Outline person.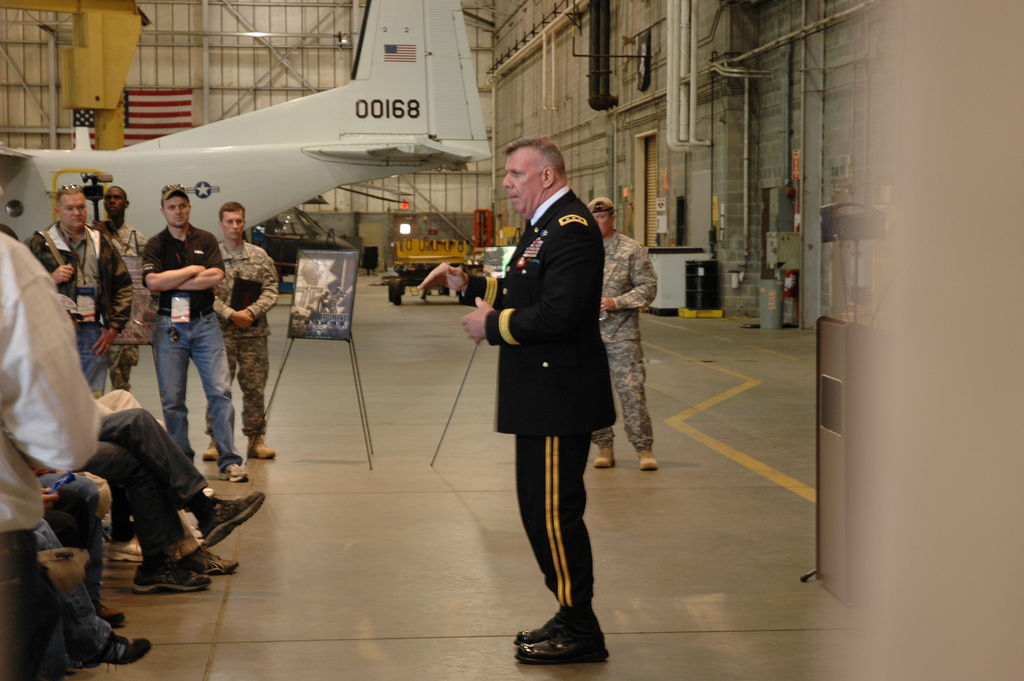
Outline: (left=141, top=185, right=245, bottom=473).
